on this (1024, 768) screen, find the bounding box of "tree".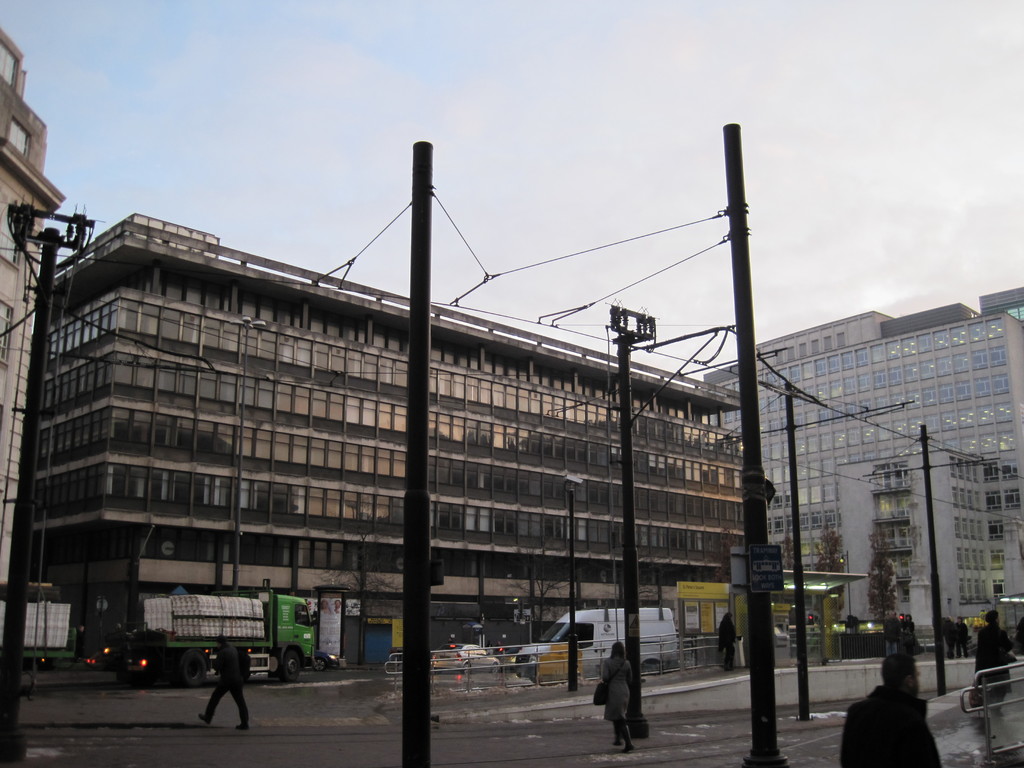
Bounding box: crop(492, 497, 605, 651).
